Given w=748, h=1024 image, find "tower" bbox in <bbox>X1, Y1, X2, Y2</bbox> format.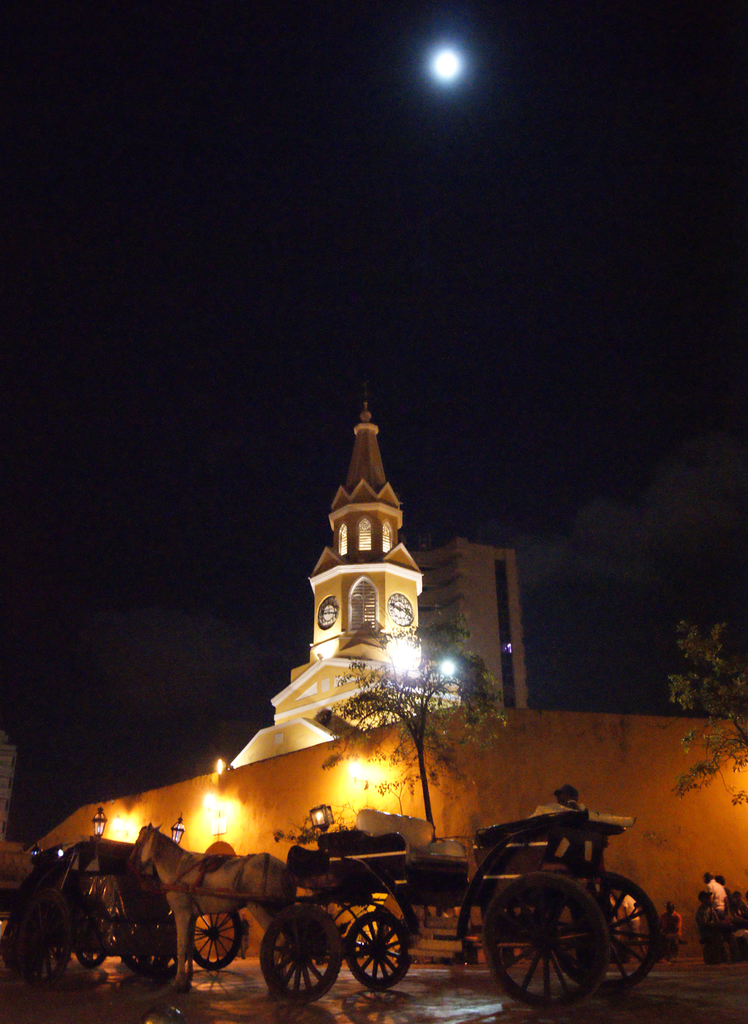
<bbox>261, 396, 455, 714</bbox>.
